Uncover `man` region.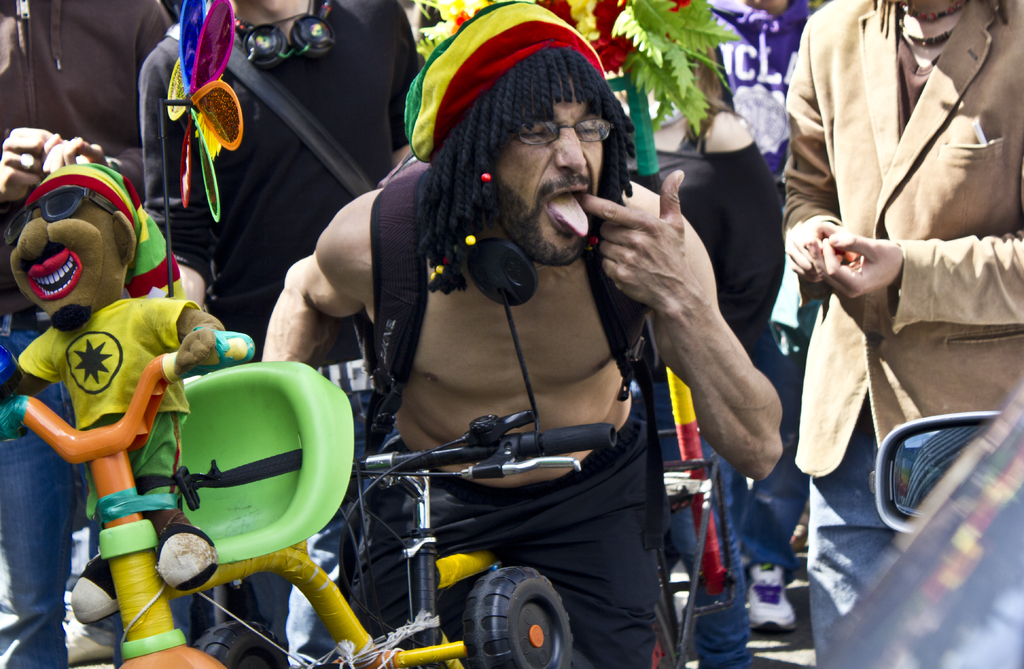
Uncovered: (776, 0, 1023, 668).
